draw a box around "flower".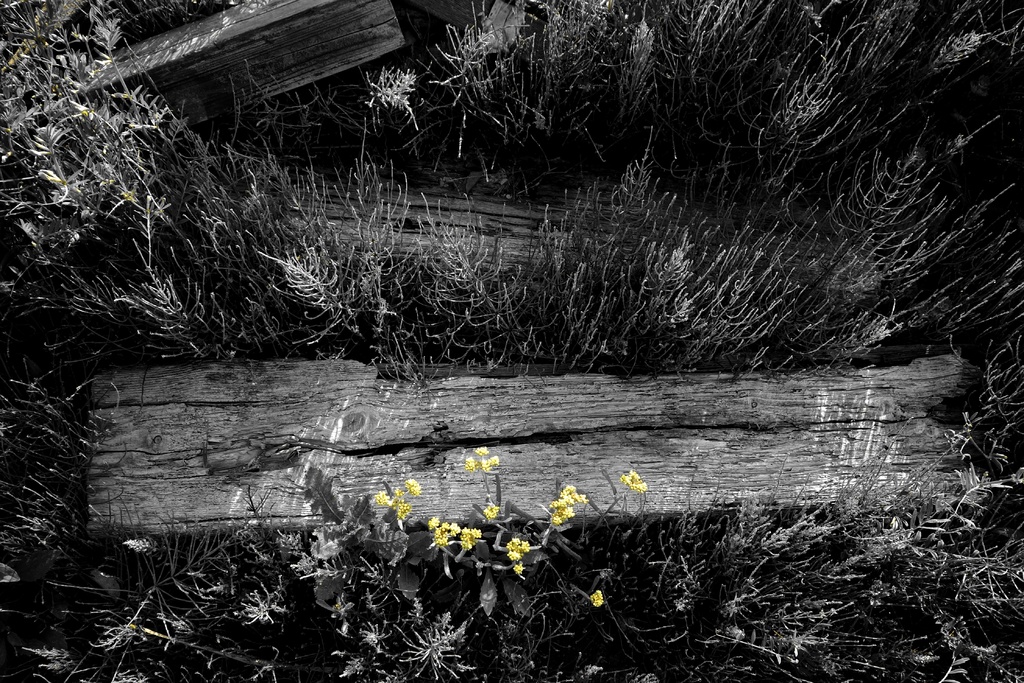
489,456,500,467.
